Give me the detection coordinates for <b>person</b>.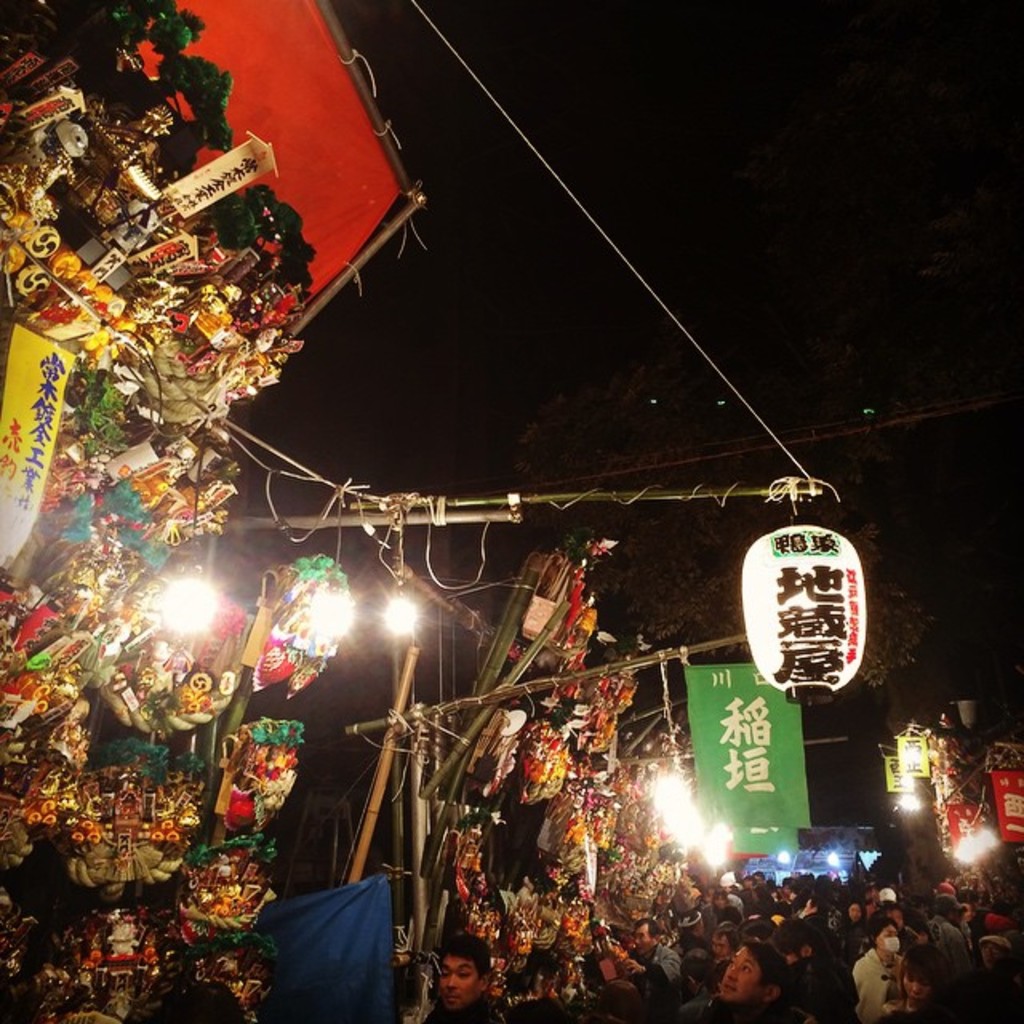
BBox(782, 922, 856, 1022).
